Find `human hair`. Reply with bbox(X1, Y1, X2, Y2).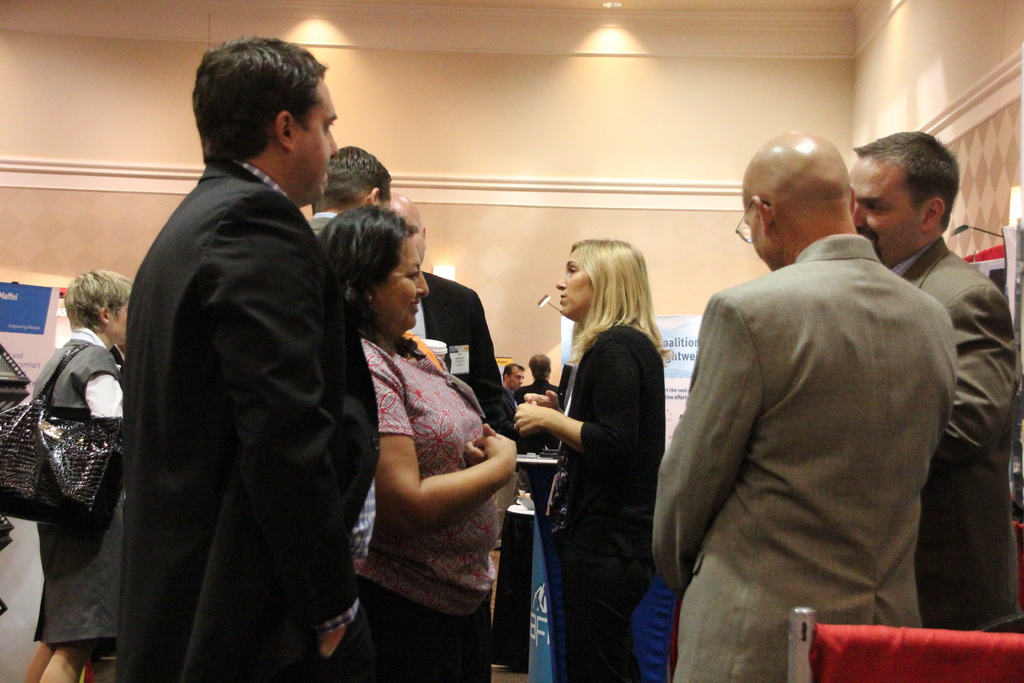
bbox(851, 126, 961, 229).
